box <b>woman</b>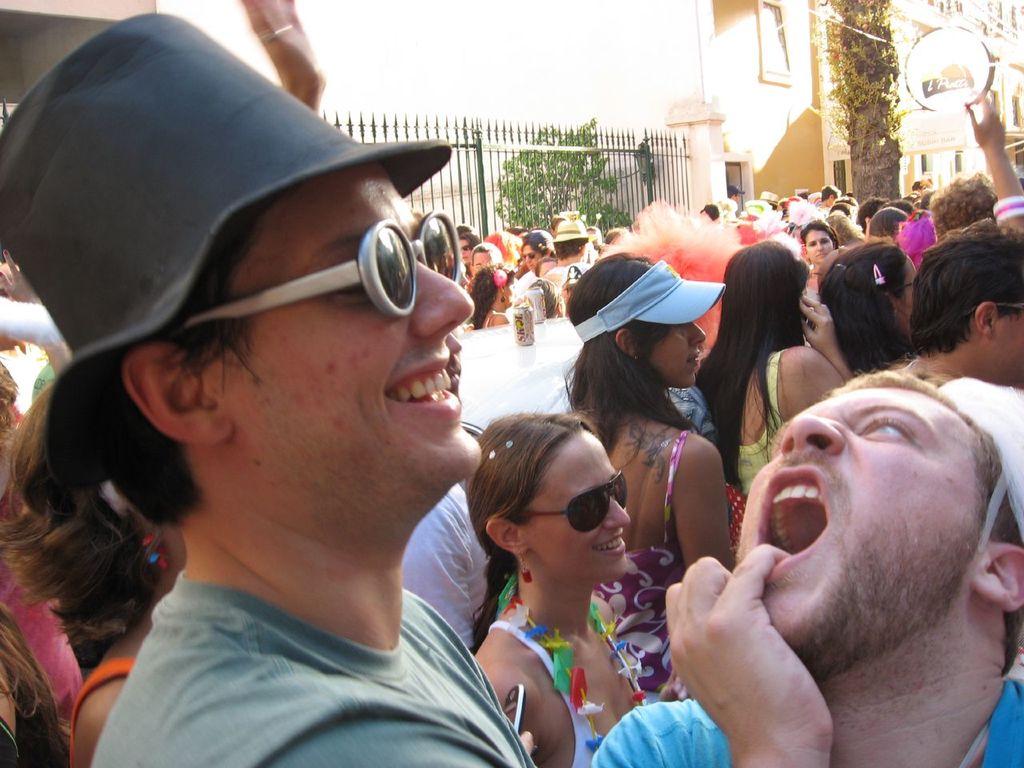
[x1=471, y1=261, x2=517, y2=322]
